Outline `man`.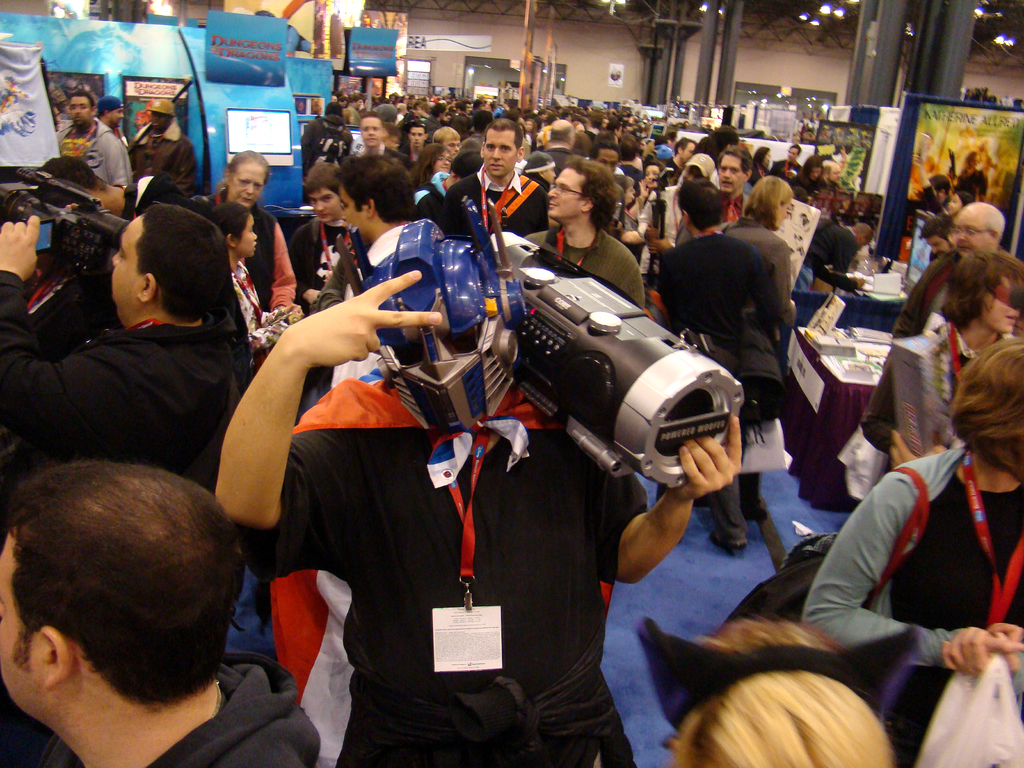
Outline: detection(658, 182, 780, 373).
